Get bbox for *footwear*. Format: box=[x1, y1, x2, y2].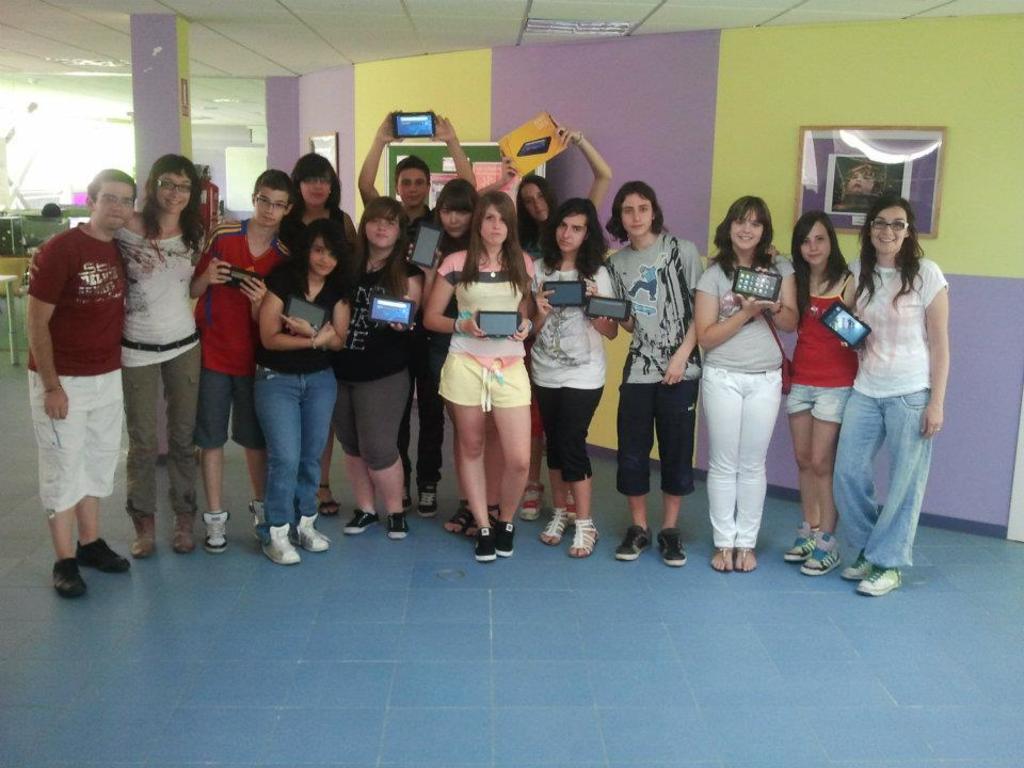
box=[253, 497, 277, 538].
